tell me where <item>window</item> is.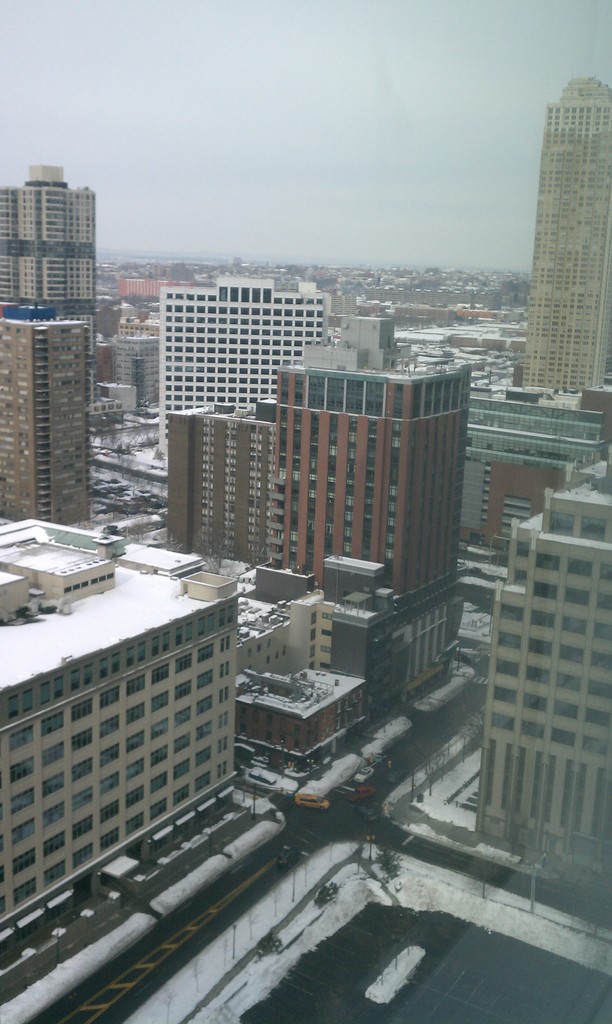
<item>window</item> is at 565/586/590/607.
